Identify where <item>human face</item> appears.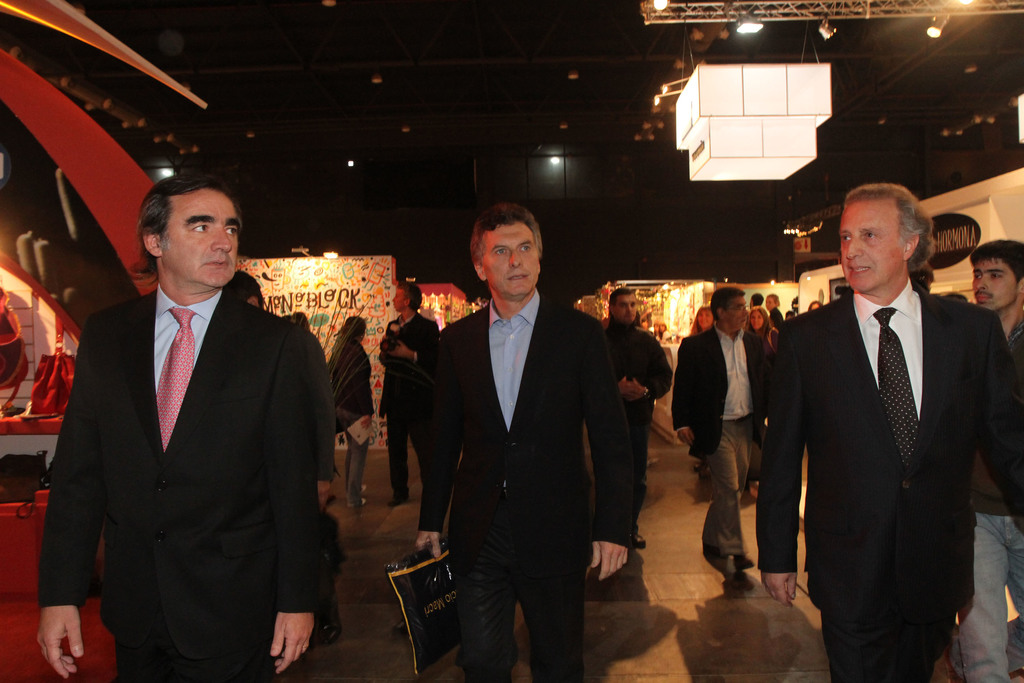
Appears at rect(138, 166, 251, 283).
